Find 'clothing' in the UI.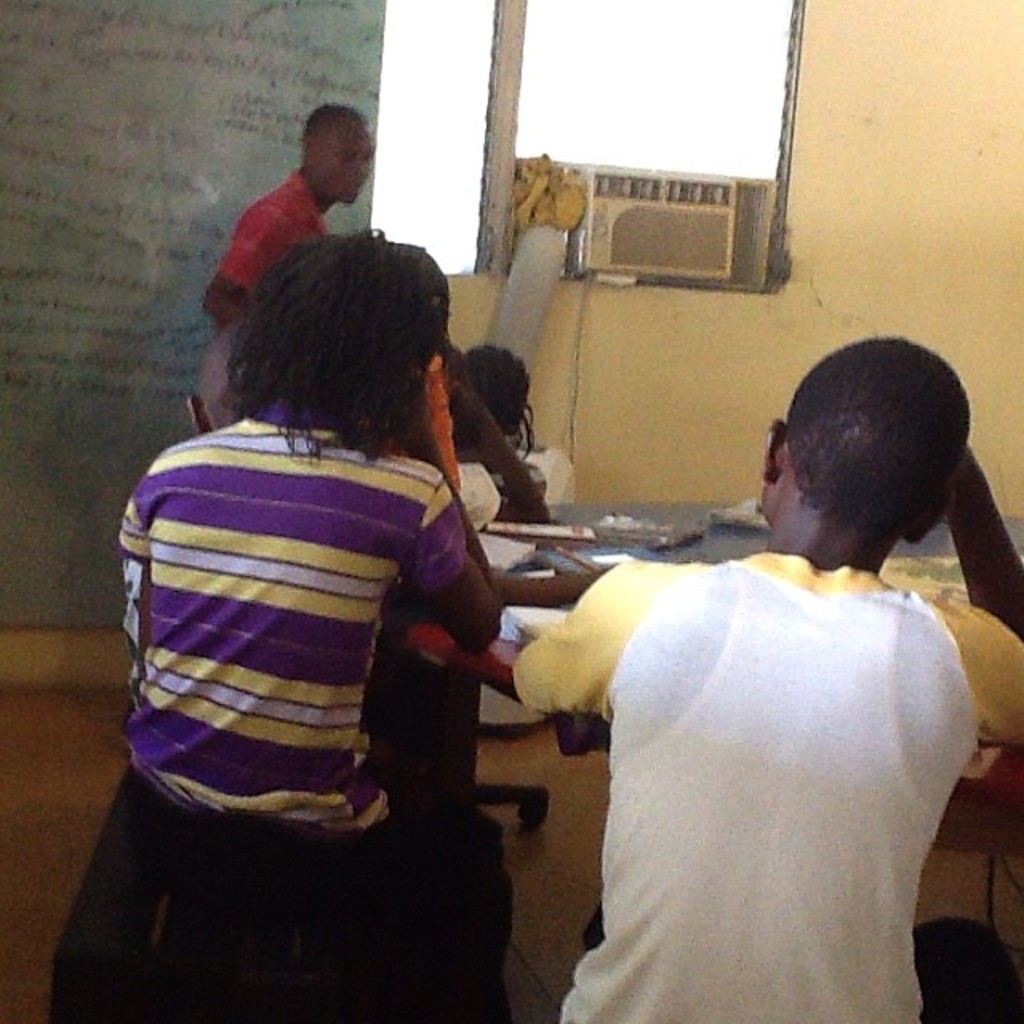
UI element at (left=493, top=469, right=997, bottom=1008).
